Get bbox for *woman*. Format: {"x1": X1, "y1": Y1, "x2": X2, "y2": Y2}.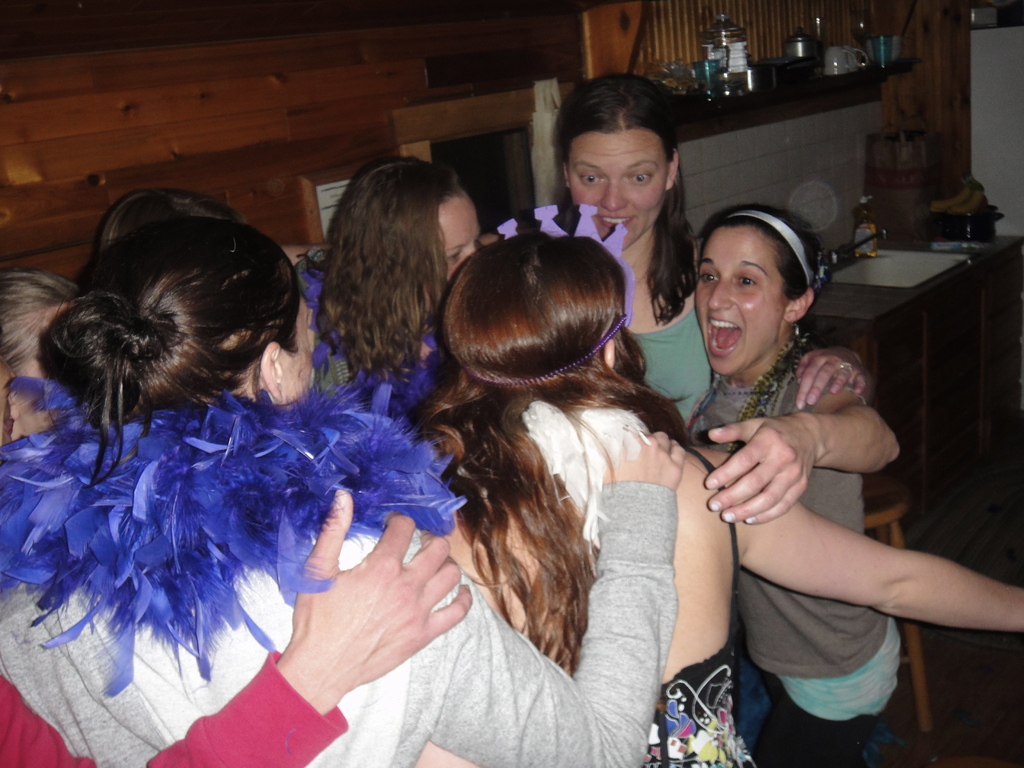
{"x1": 0, "y1": 224, "x2": 686, "y2": 767}.
